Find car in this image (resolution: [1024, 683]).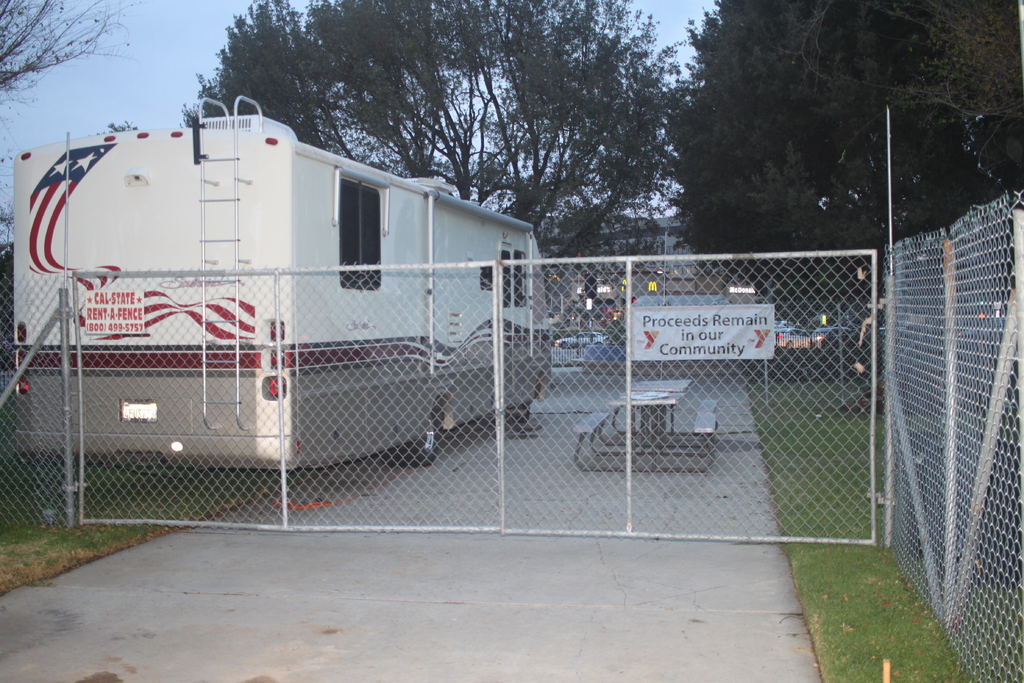
<bbox>556, 331, 603, 347</bbox>.
